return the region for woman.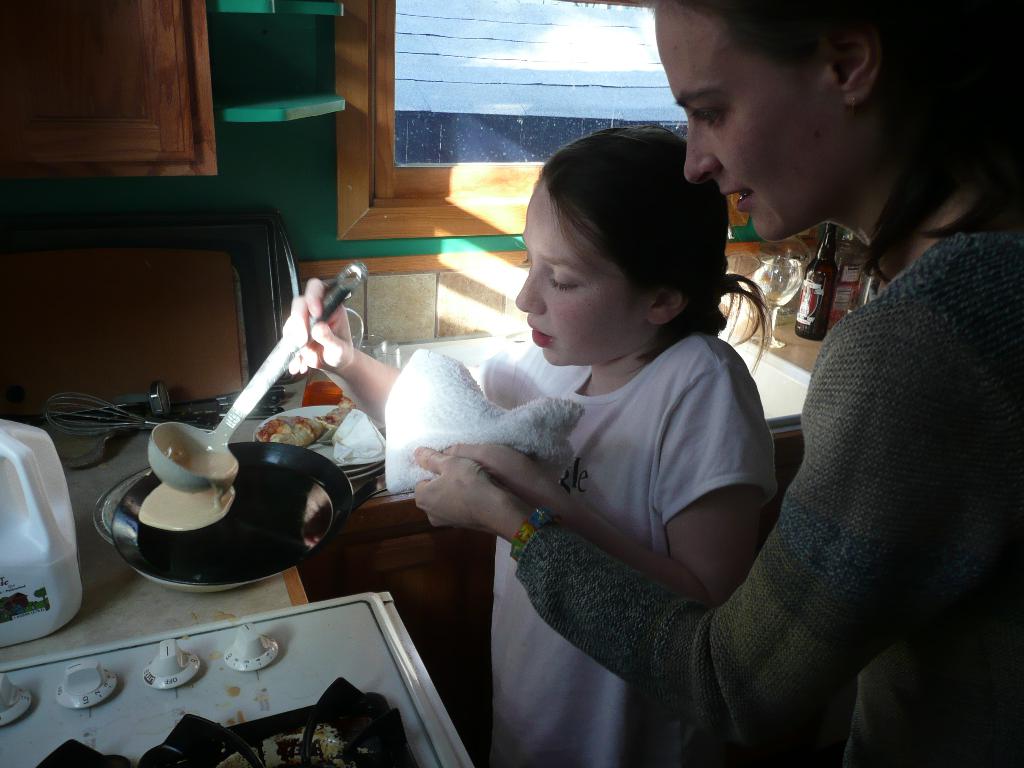
{"left": 349, "top": 0, "right": 1023, "bottom": 767}.
